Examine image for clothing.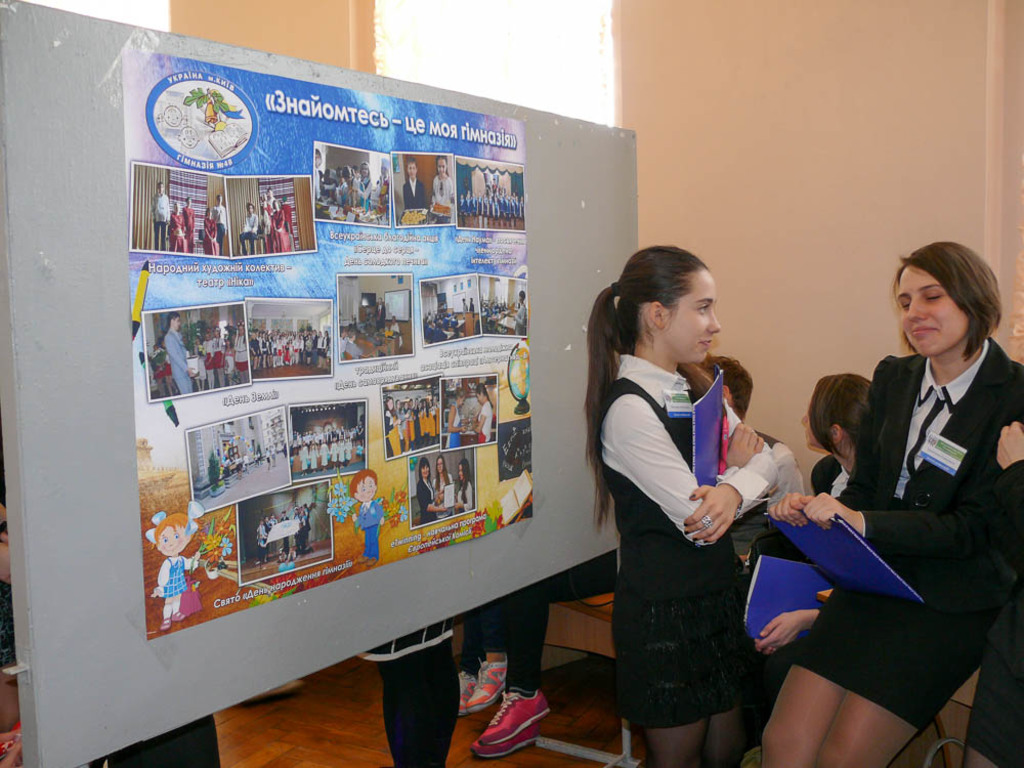
Examination result: crop(595, 323, 788, 732).
